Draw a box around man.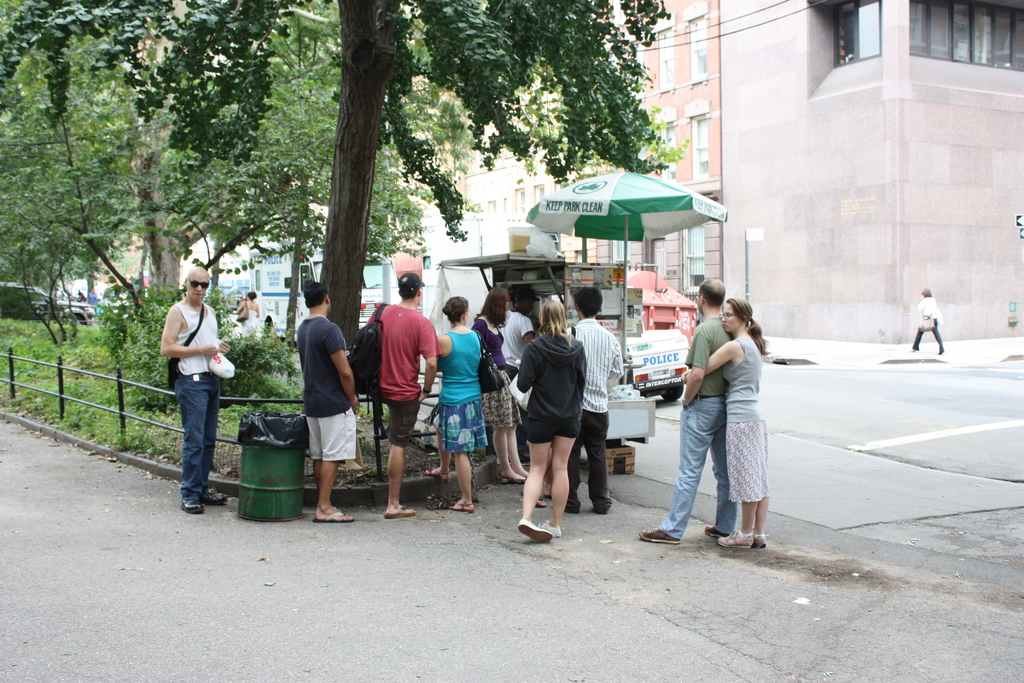
x1=639, y1=270, x2=733, y2=551.
